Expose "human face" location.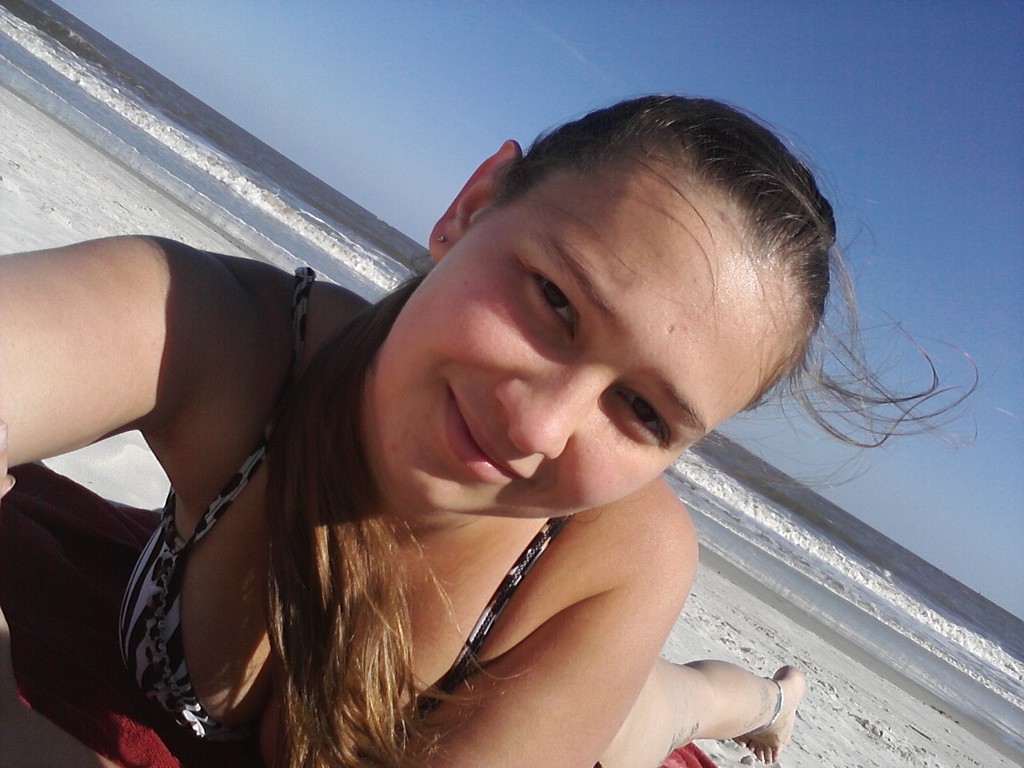
Exposed at [371,159,812,522].
